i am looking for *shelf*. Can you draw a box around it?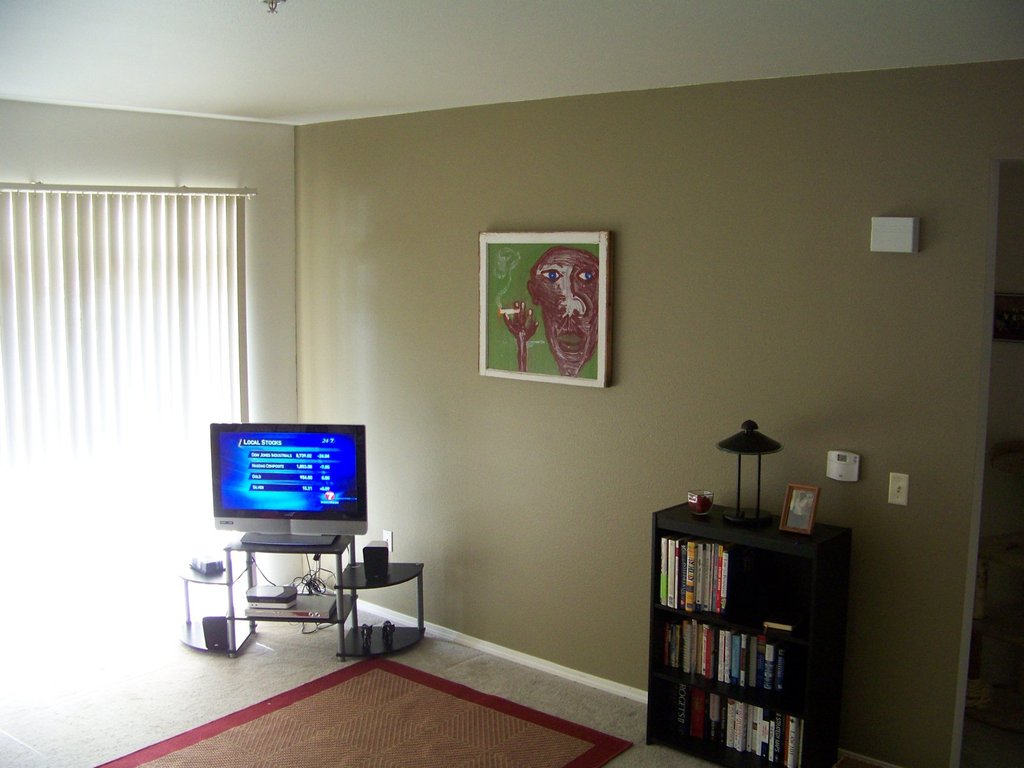
Sure, the bounding box is {"x1": 635, "y1": 482, "x2": 856, "y2": 767}.
